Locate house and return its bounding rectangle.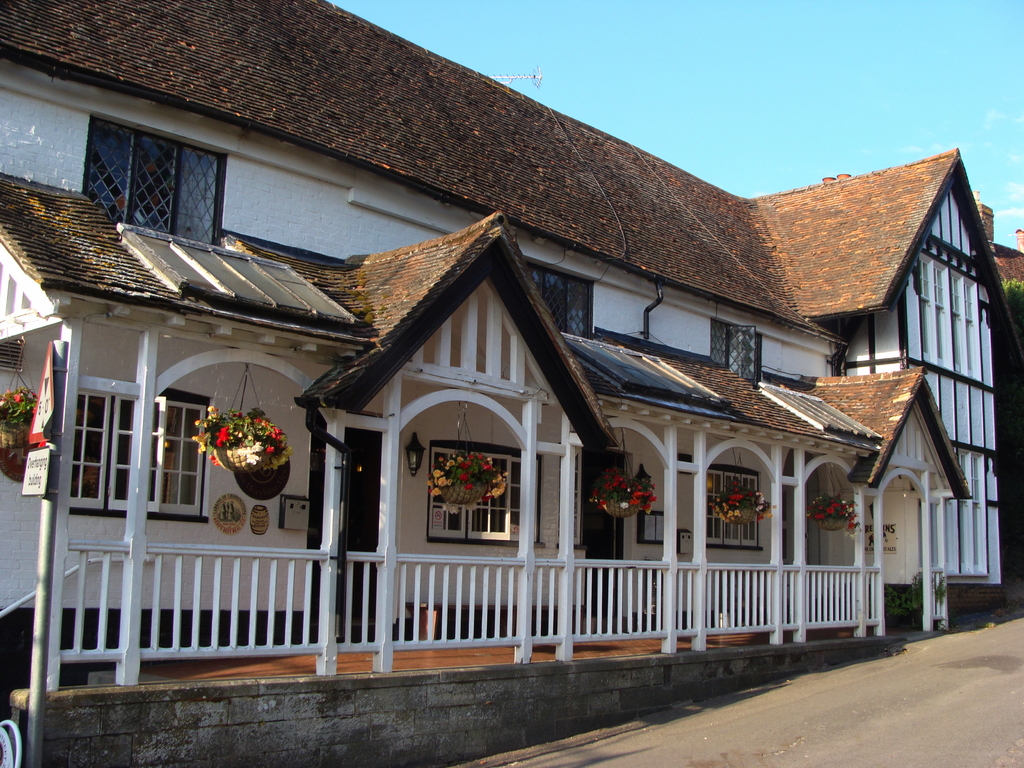
(x1=47, y1=43, x2=1005, y2=724).
